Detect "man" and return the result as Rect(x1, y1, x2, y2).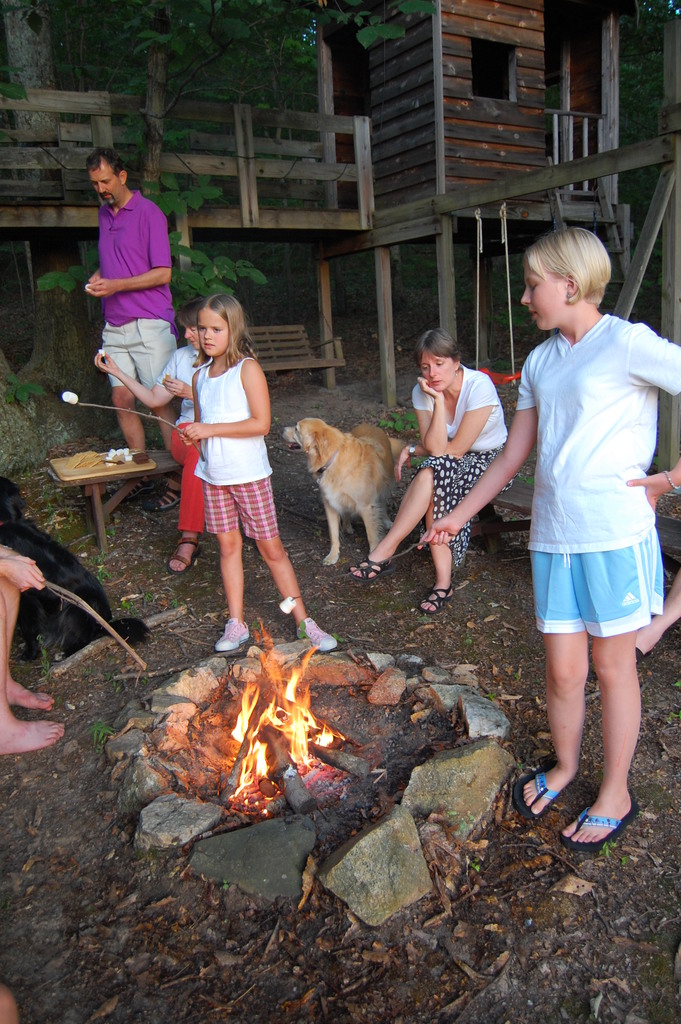
Rect(74, 138, 188, 464).
